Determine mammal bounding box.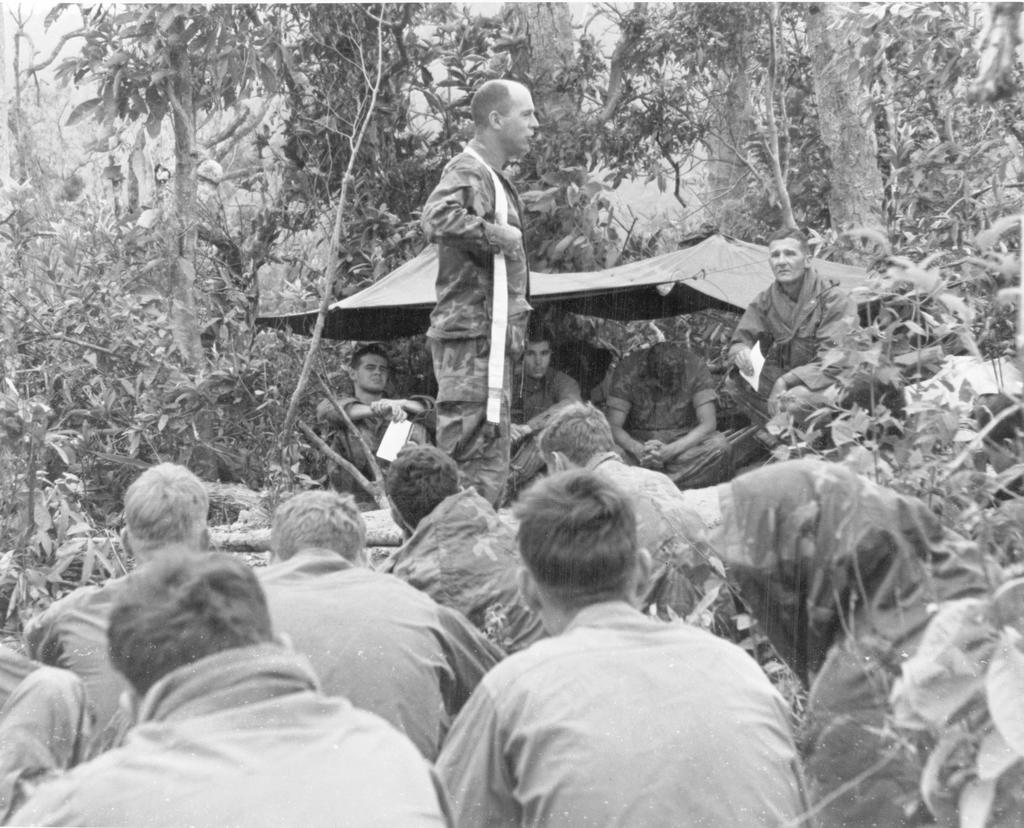
Determined: {"left": 0, "top": 635, "right": 92, "bottom": 825}.
